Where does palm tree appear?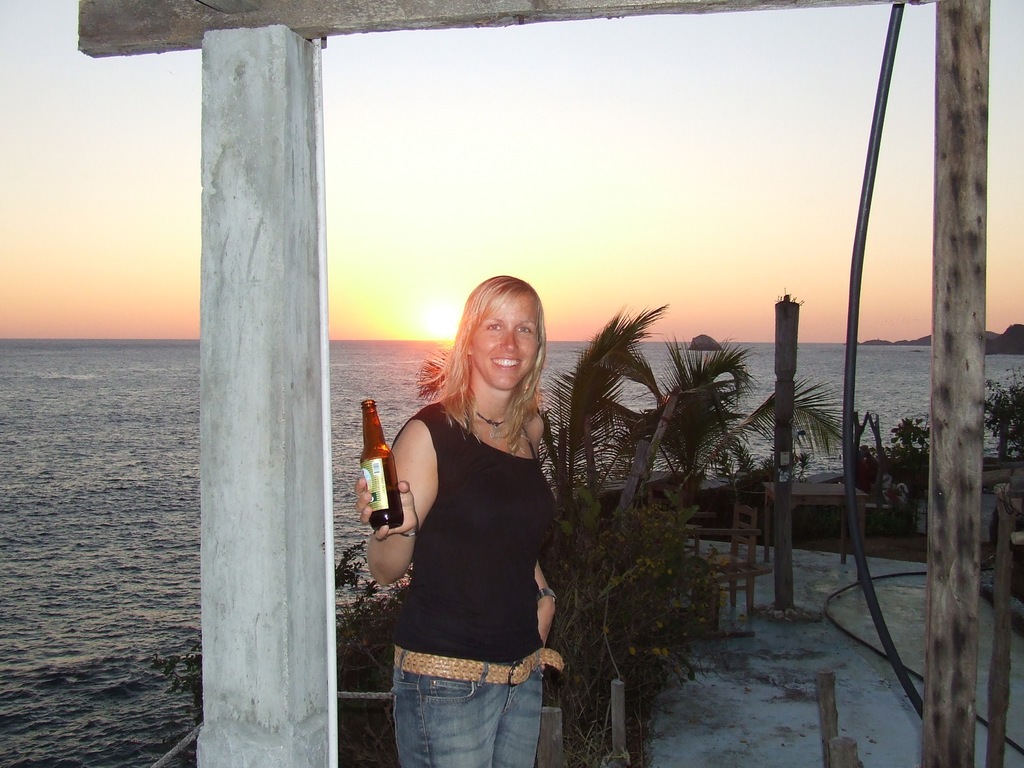
Appears at left=618, top=343, right=849, bottom=632.
